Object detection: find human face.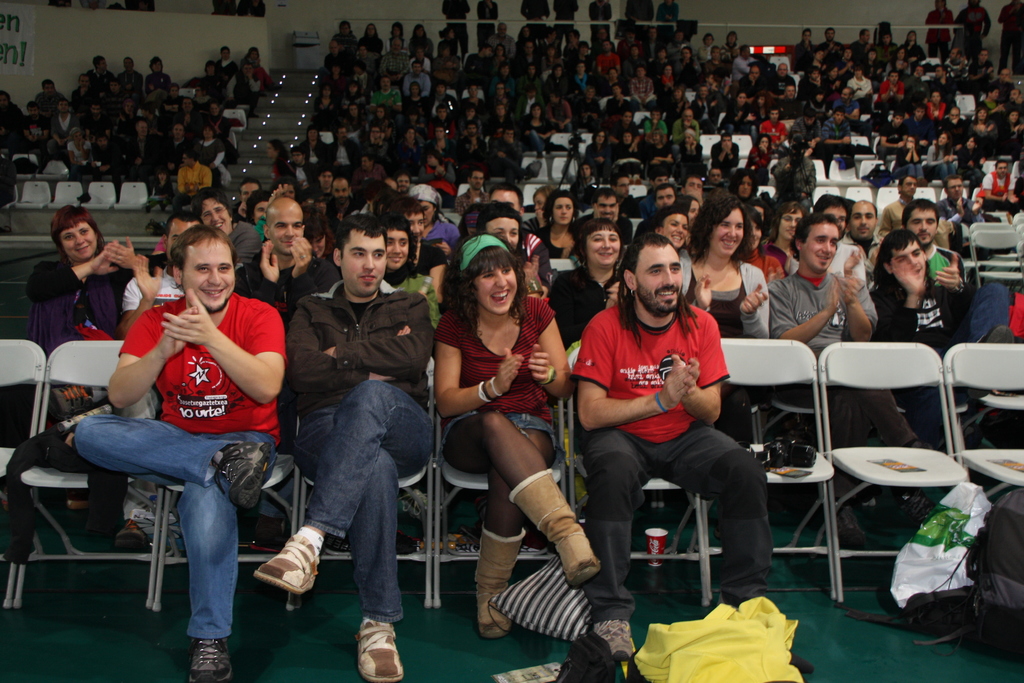
(386,229,413,272).
